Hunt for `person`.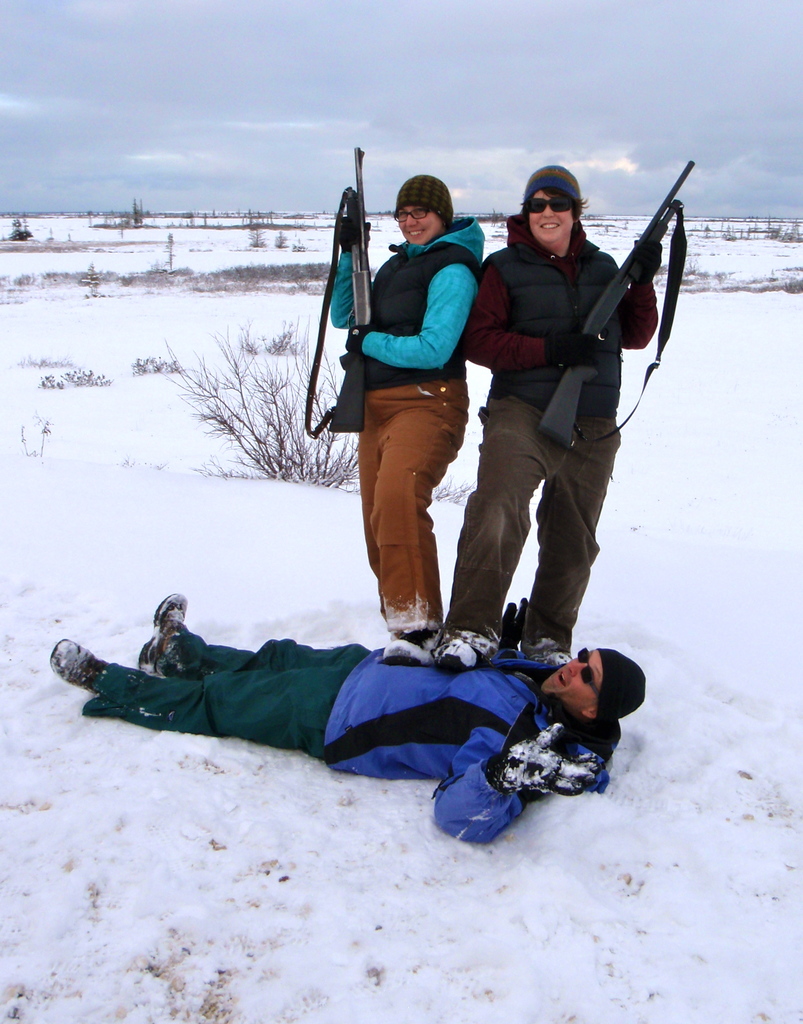
Hunted down at bbox(402, 165, 676, 669).
